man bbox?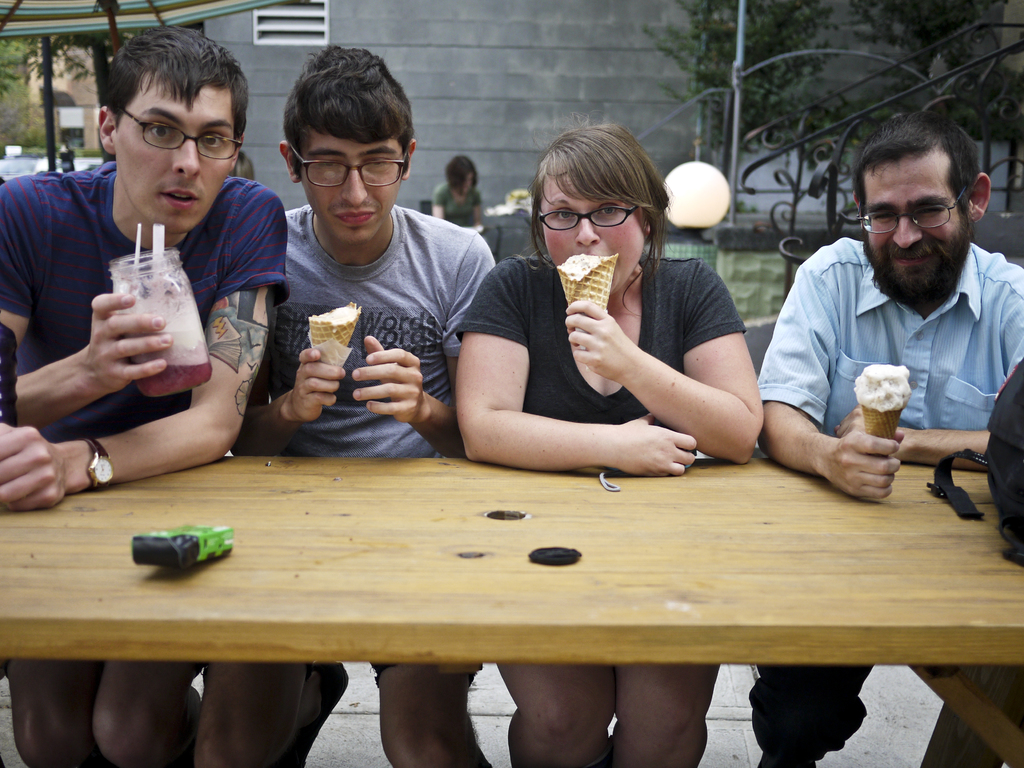
x1=744, y1=100, x2=1023, y2=767
